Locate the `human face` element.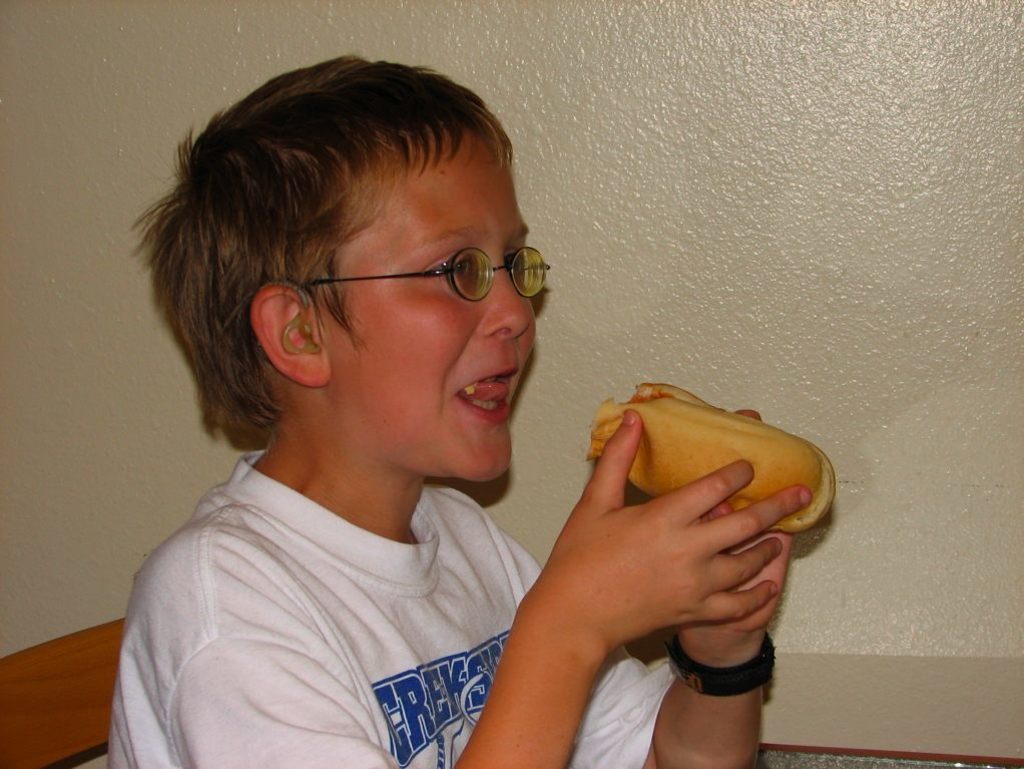
Element bbox: {"x1": 364, "y1": 148, "x2": 534, "y2": 477}.
